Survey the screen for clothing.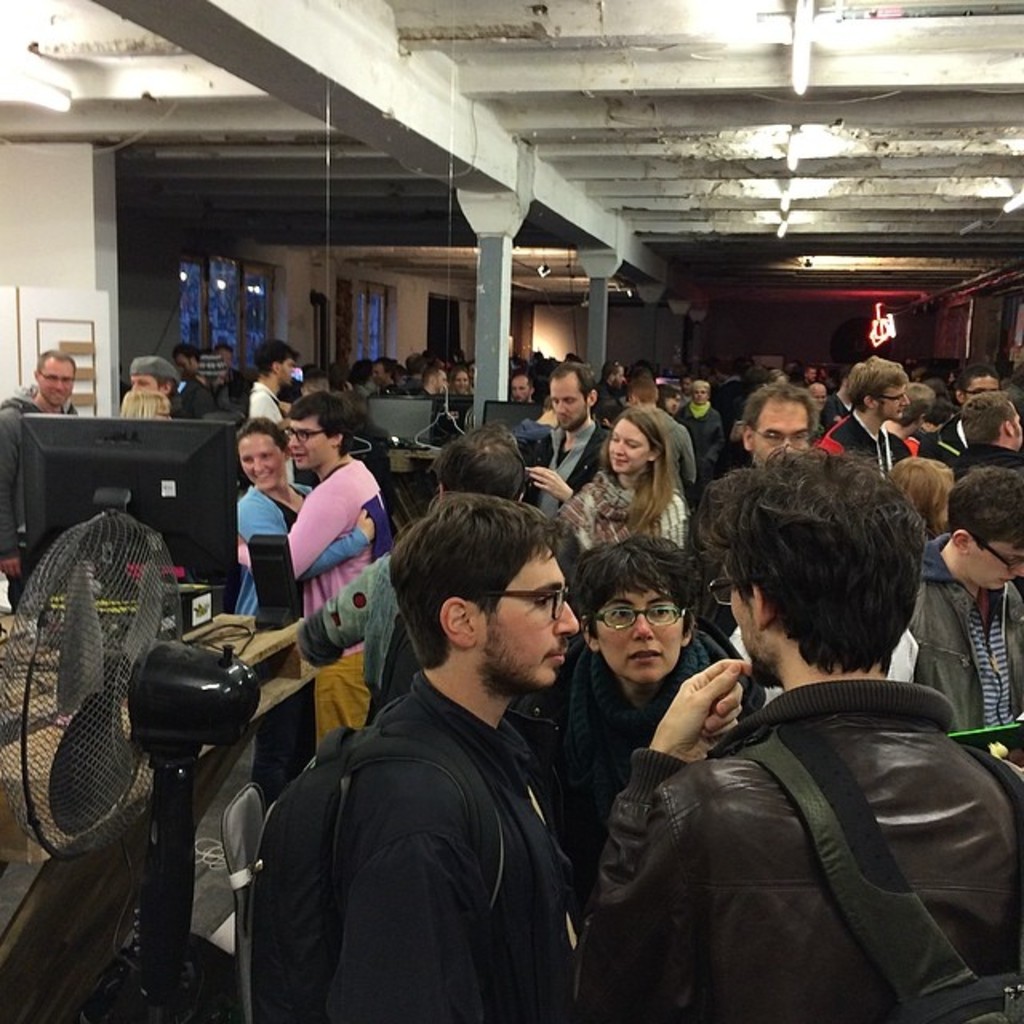
Survey found: crop(533, 414, 602, 510).
